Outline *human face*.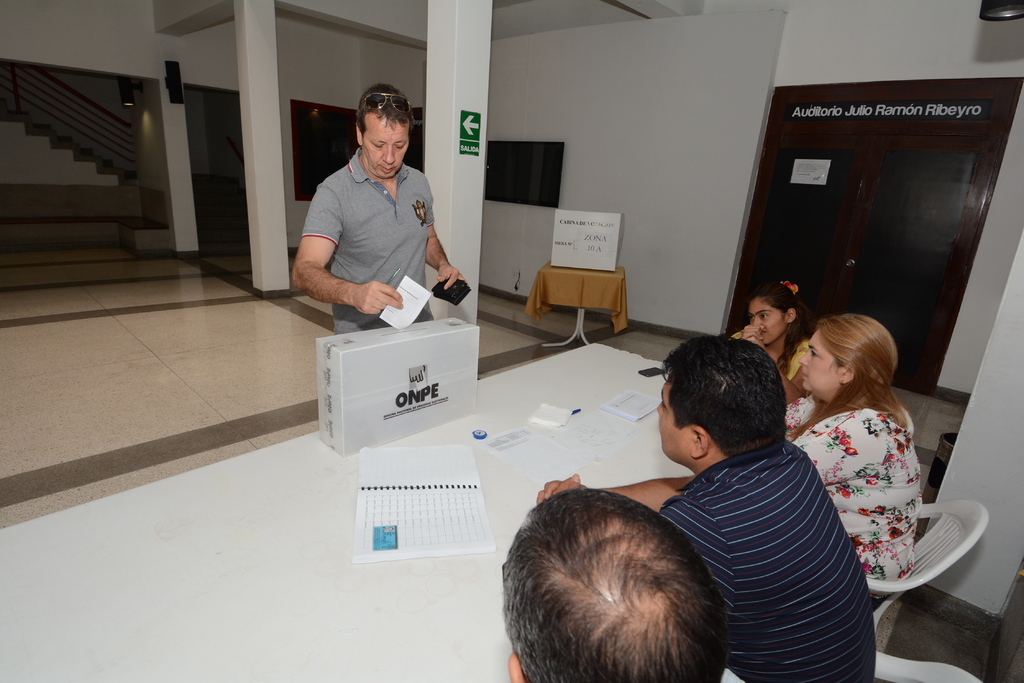
Outline: bbox(796, 326, 840, 392).
